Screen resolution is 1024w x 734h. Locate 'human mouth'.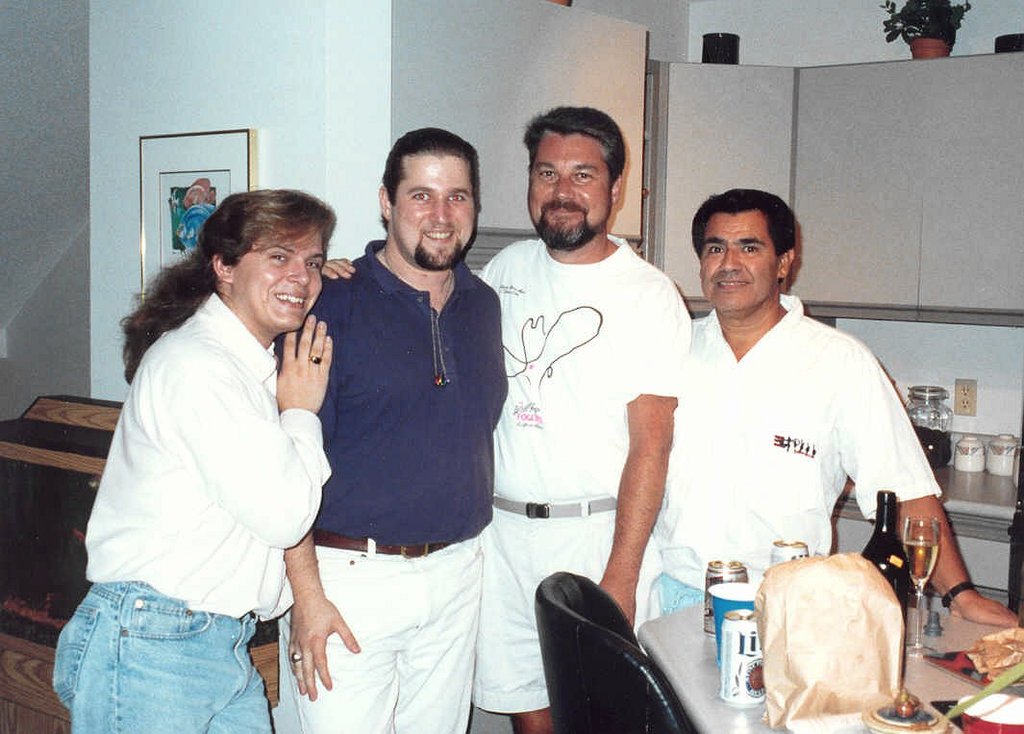
left=546, top=204, right=584, bottom=215.
